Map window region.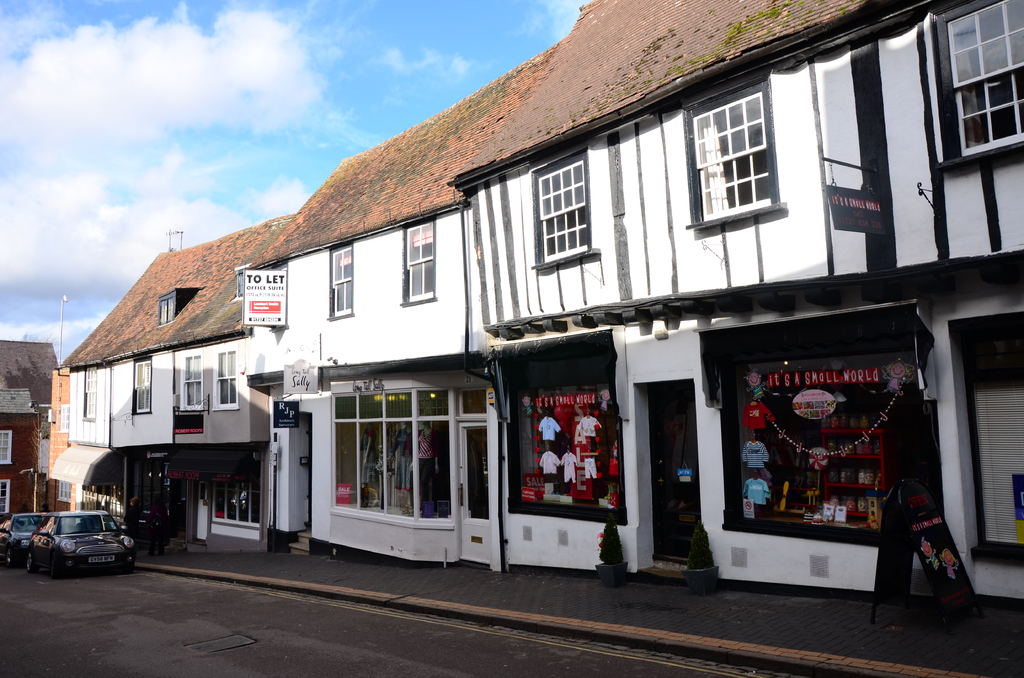
Mapped to [x1=933, y1=0, x2=1023, y2=171].
